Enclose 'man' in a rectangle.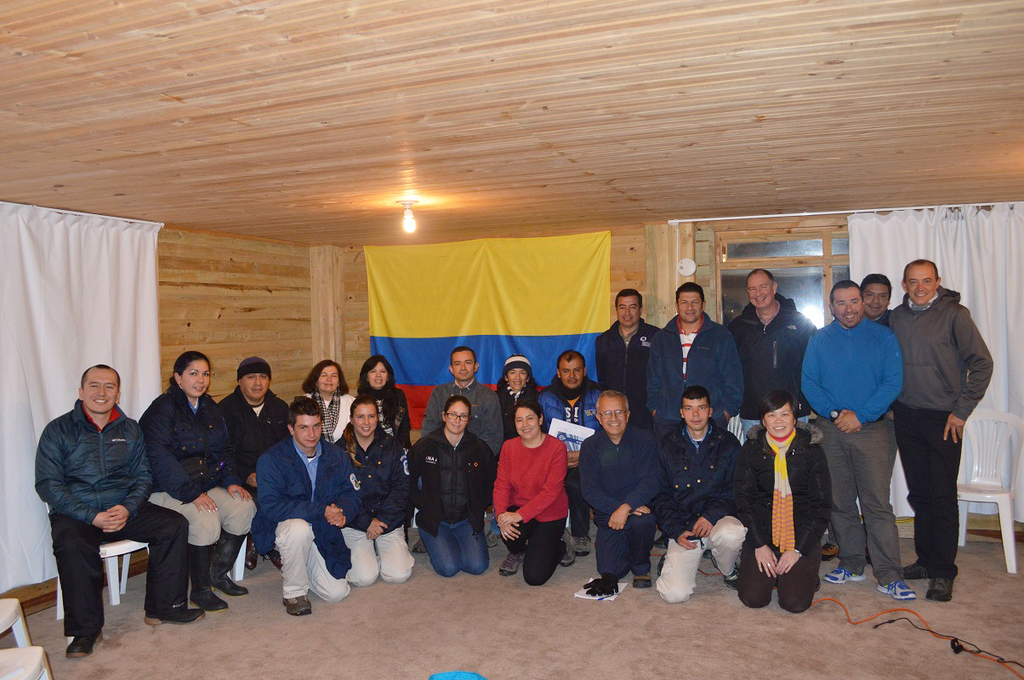
(x1=818, y1=272, x2=896, y2=570).
